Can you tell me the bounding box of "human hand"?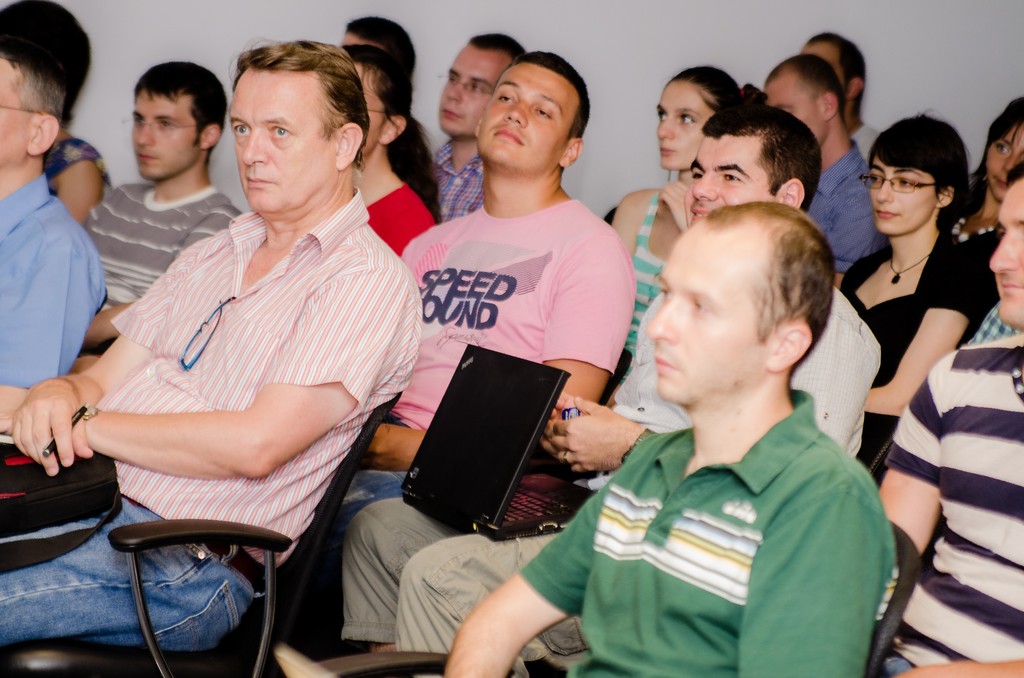
detection(0, 381, 27, 437).
